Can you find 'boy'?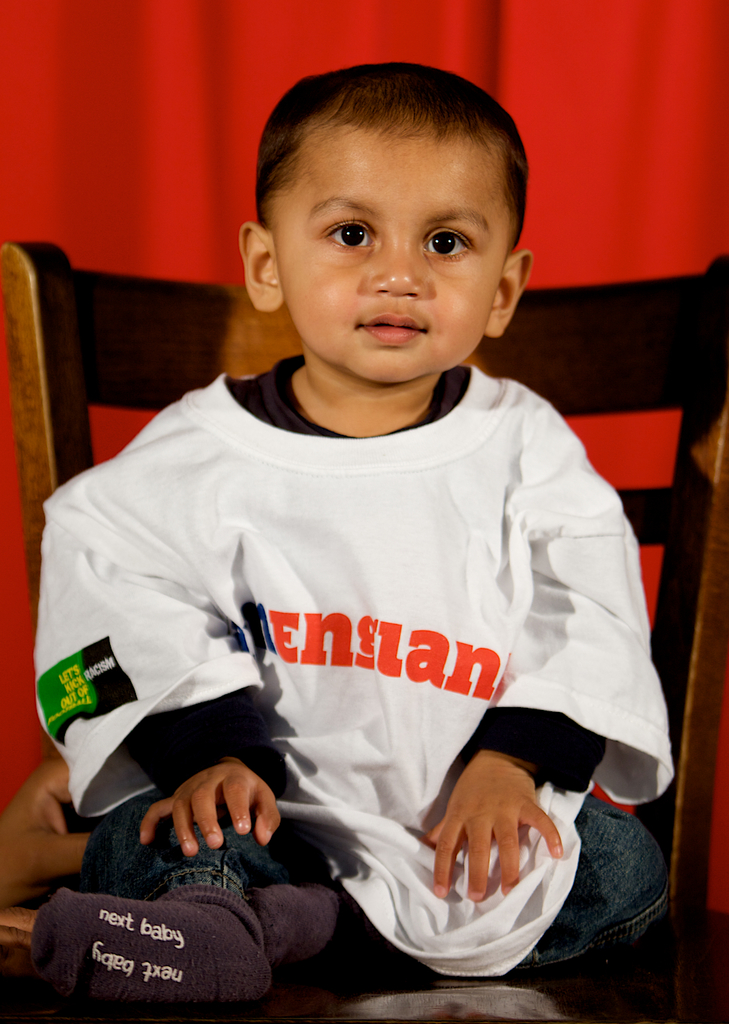
Yes, bounding box: [x1=34, y1=63, x2=678, y2=1023].
